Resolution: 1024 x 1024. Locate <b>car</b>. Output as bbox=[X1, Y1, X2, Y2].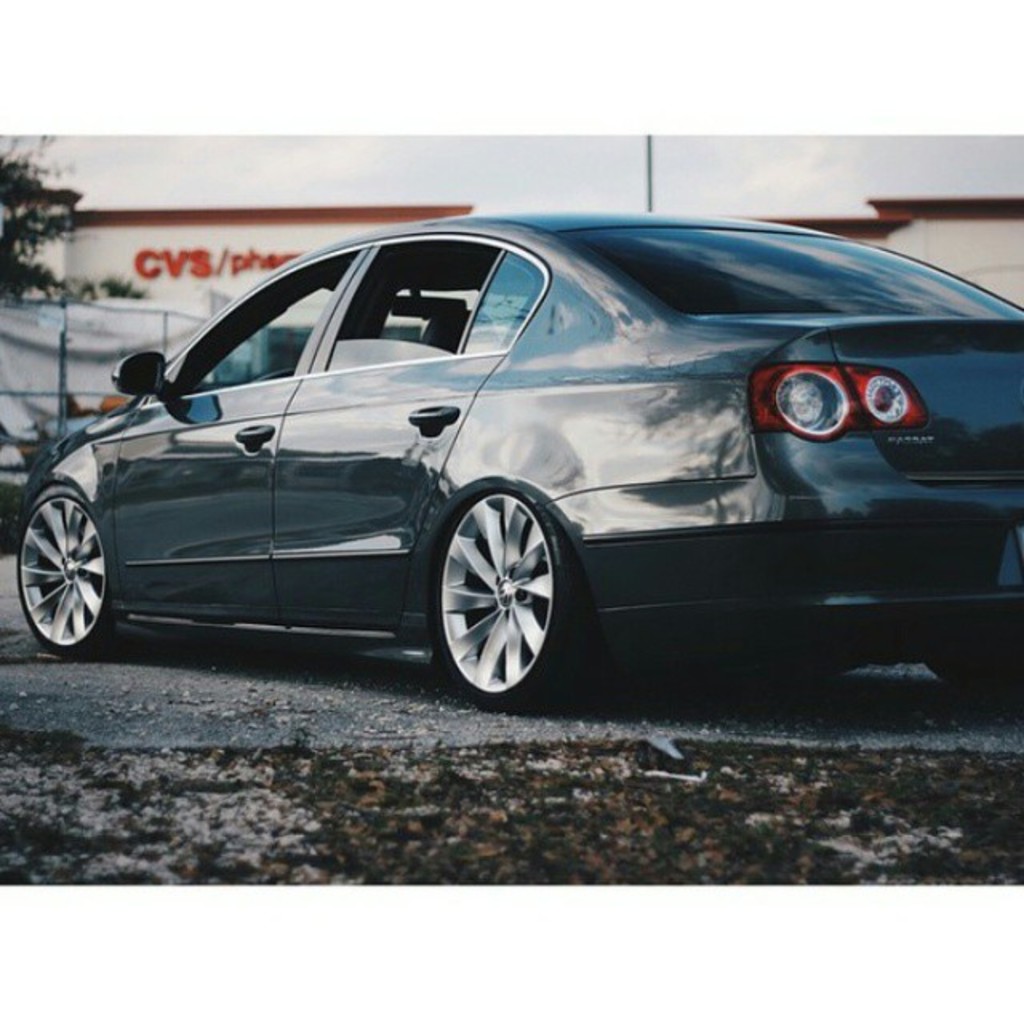
bbox=[101, 395, 128, 410].
